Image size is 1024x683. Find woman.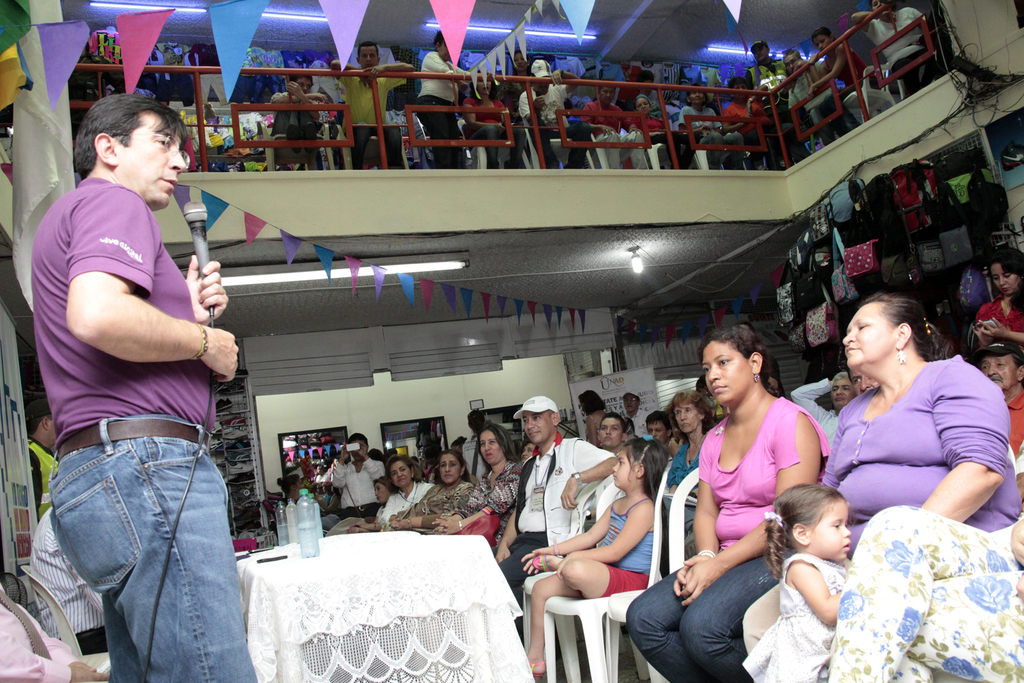
BBox(412, 26, 474, 173).
